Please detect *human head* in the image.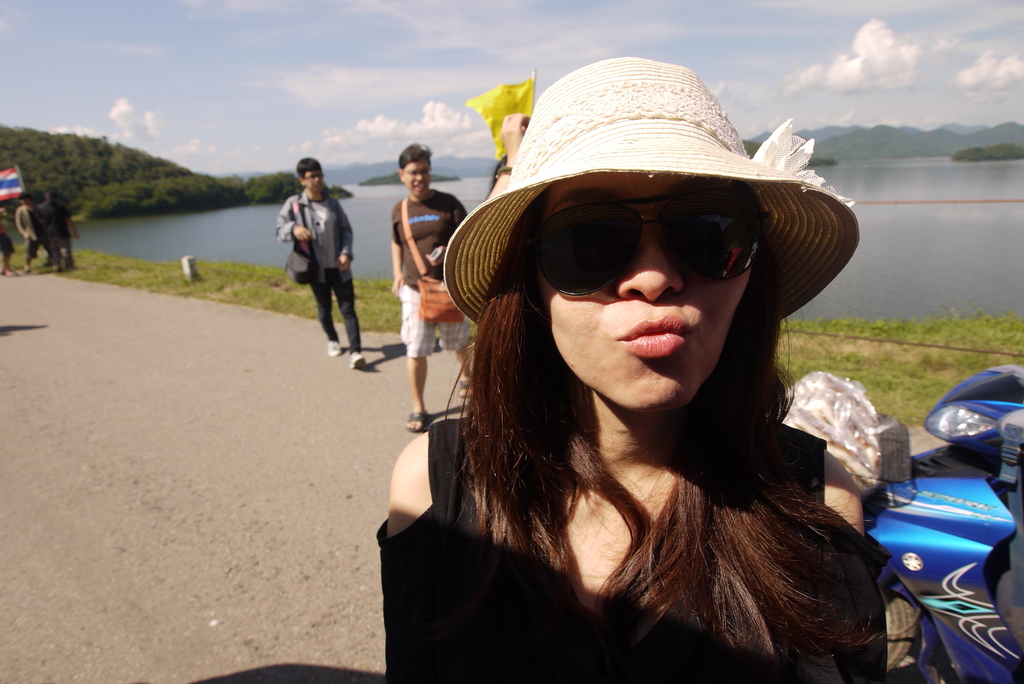
(45, 187, 63, 201).
